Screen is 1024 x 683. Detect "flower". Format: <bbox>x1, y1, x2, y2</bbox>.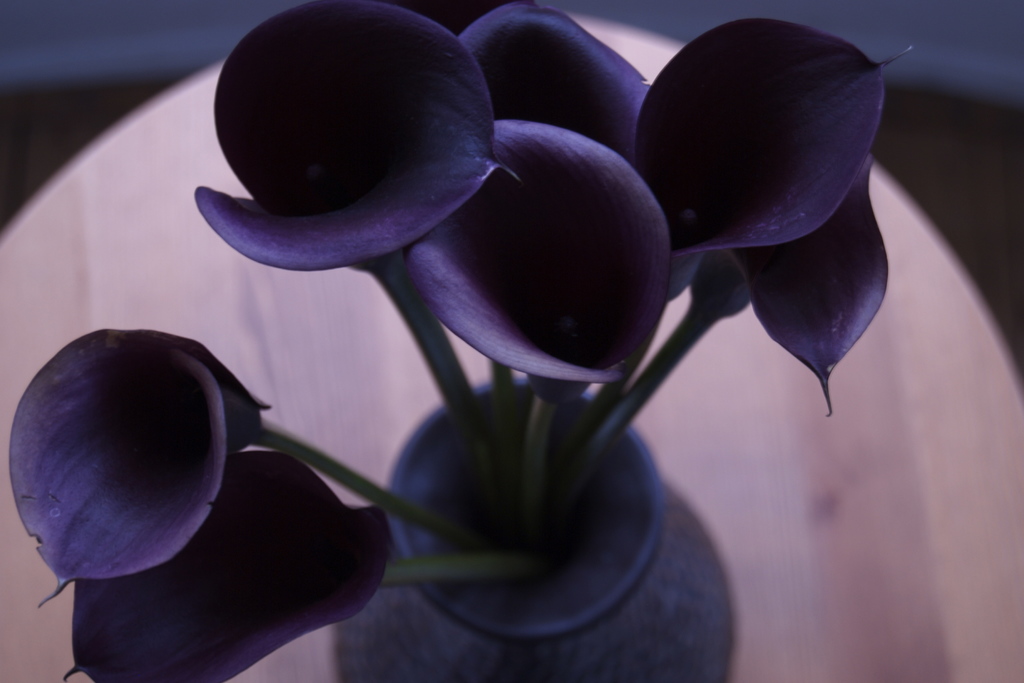
<bbox>63, 438, 391, 682</bbox>.
